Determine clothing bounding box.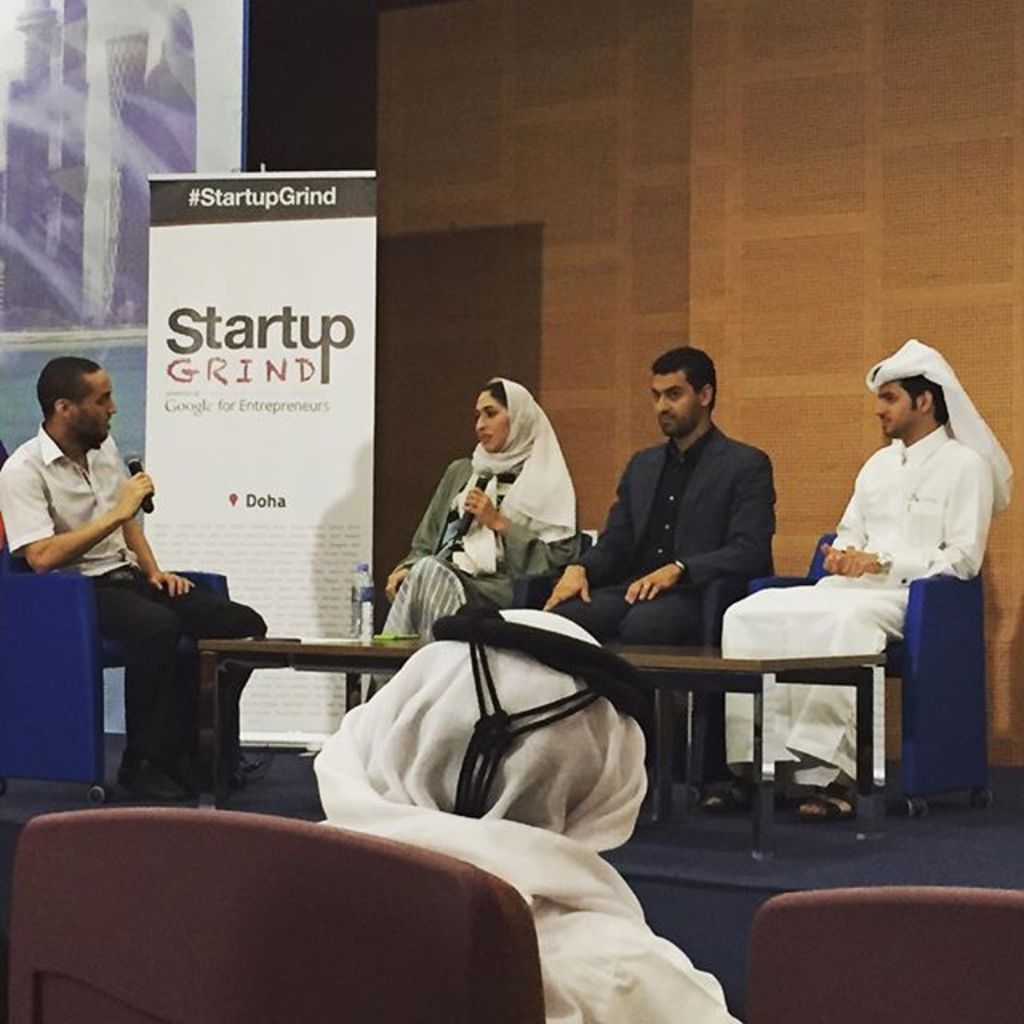
Determined: BBox(368, 371, 582, 706).
